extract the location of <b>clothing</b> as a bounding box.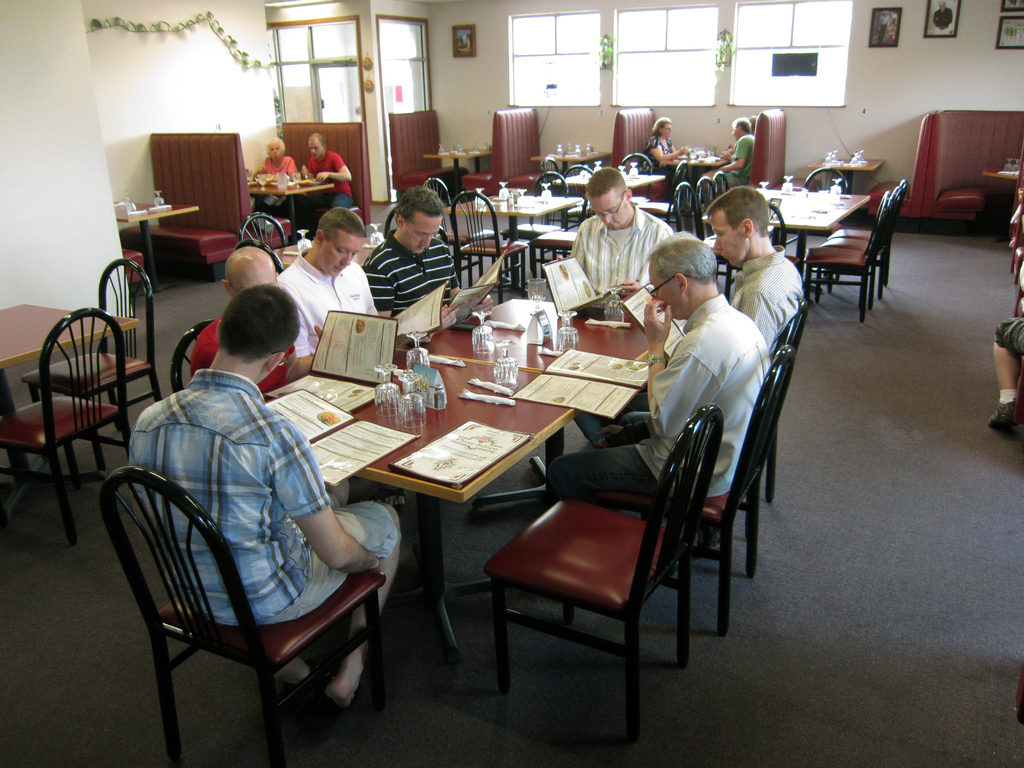
box=[308, 145, 357, 207].
